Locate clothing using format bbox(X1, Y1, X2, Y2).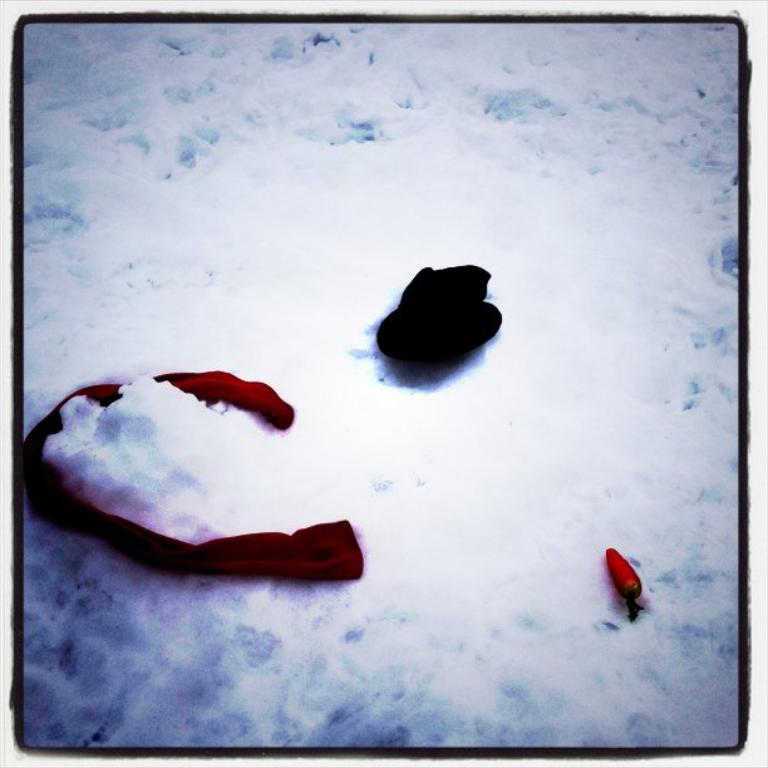
bbox(23, 370, 360, 580).
